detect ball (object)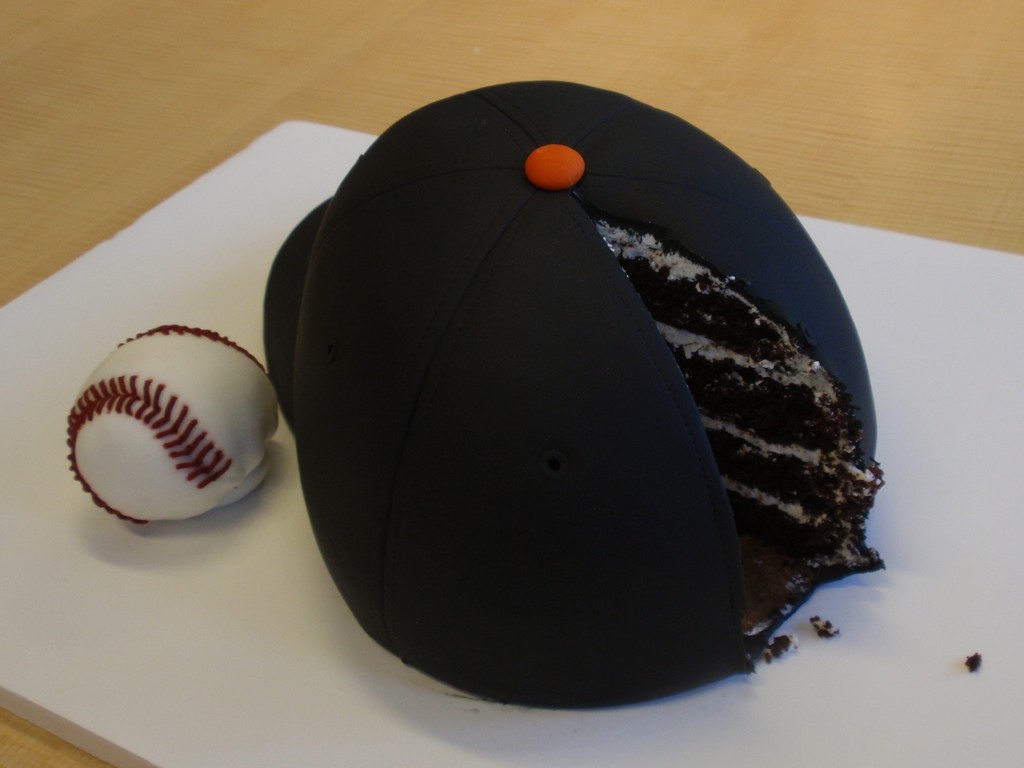
[left=68, top=325, right=283, bottom=517]
